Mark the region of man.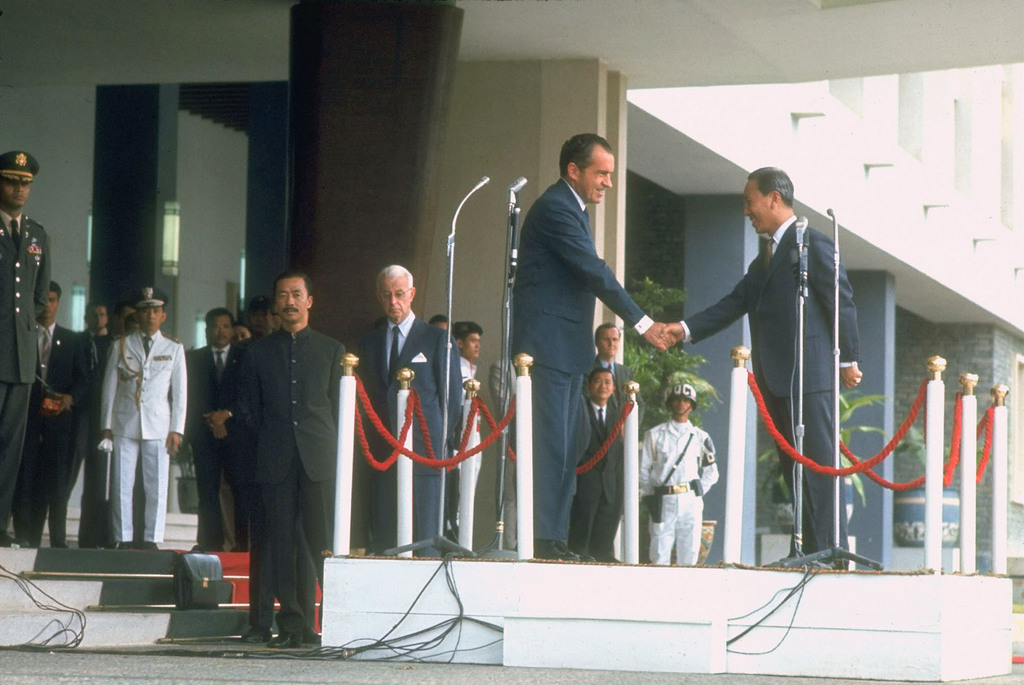
Region: locate(99, 282, 189, 549).
